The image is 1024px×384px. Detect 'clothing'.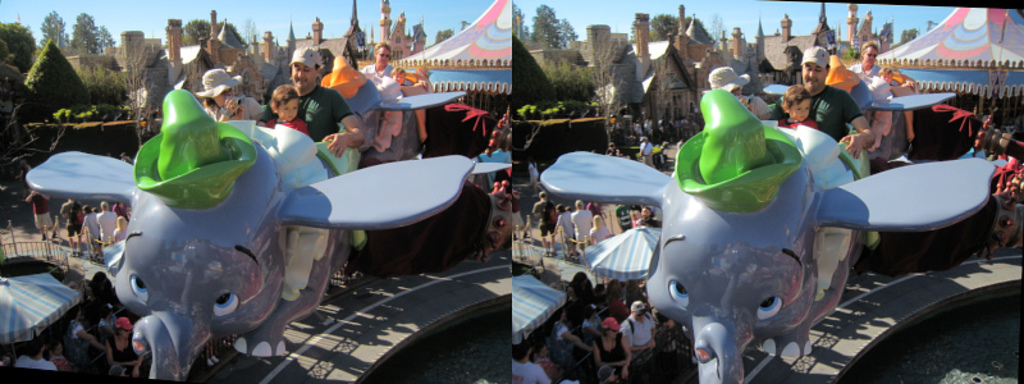
Detection: box=[850, 65, 902, 105].
